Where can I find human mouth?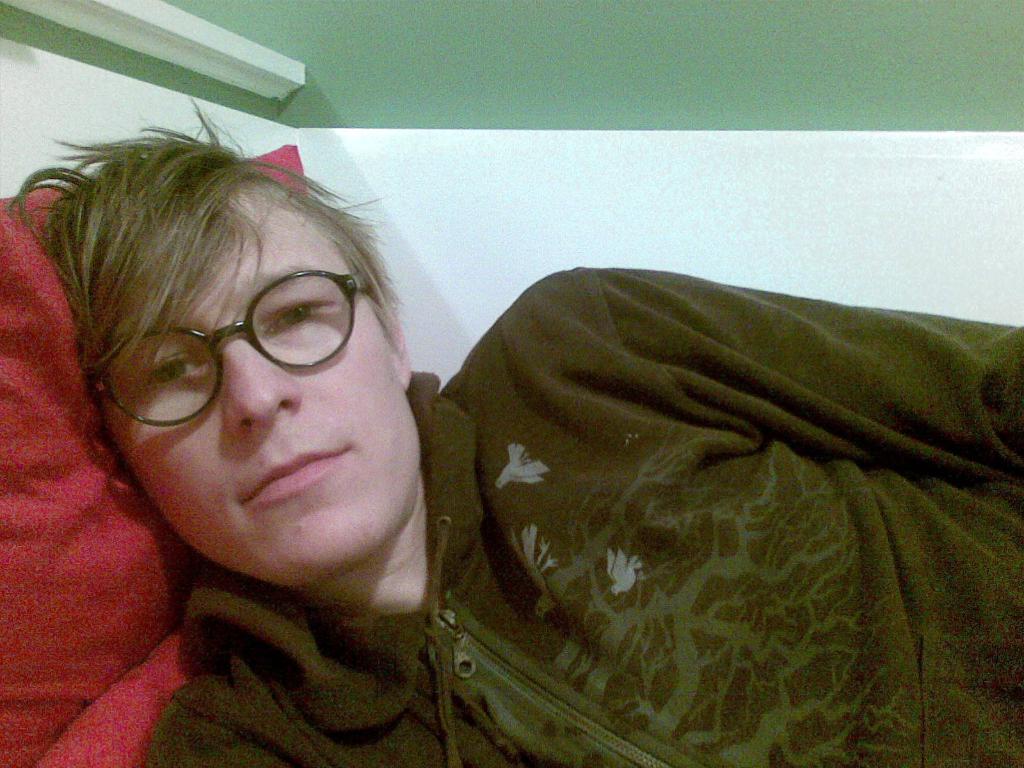
You can find it at 241 448 353 504.
